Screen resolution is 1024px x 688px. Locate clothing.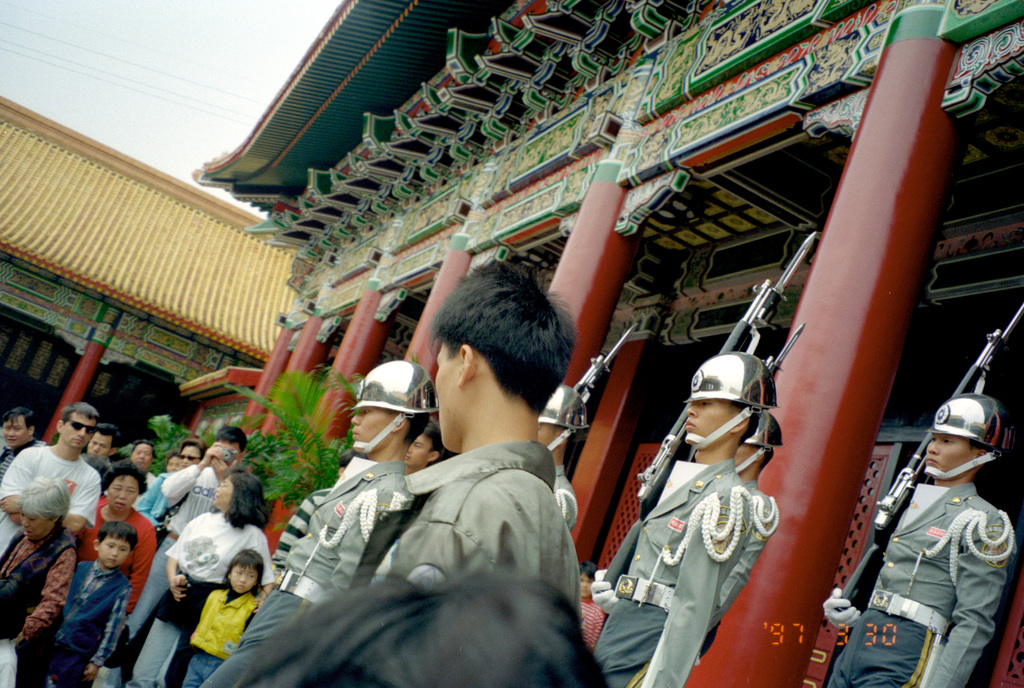
[0, 518, 70, 658].
